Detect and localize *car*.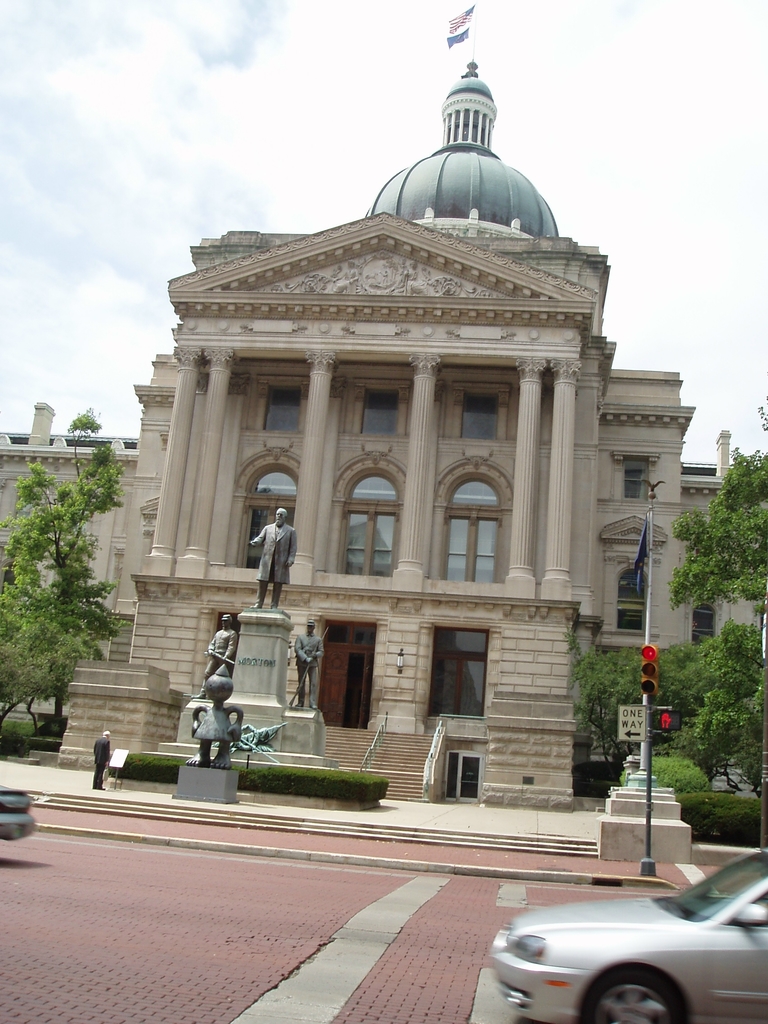
Localized at bbox=(472, 858, 767, 1019).
